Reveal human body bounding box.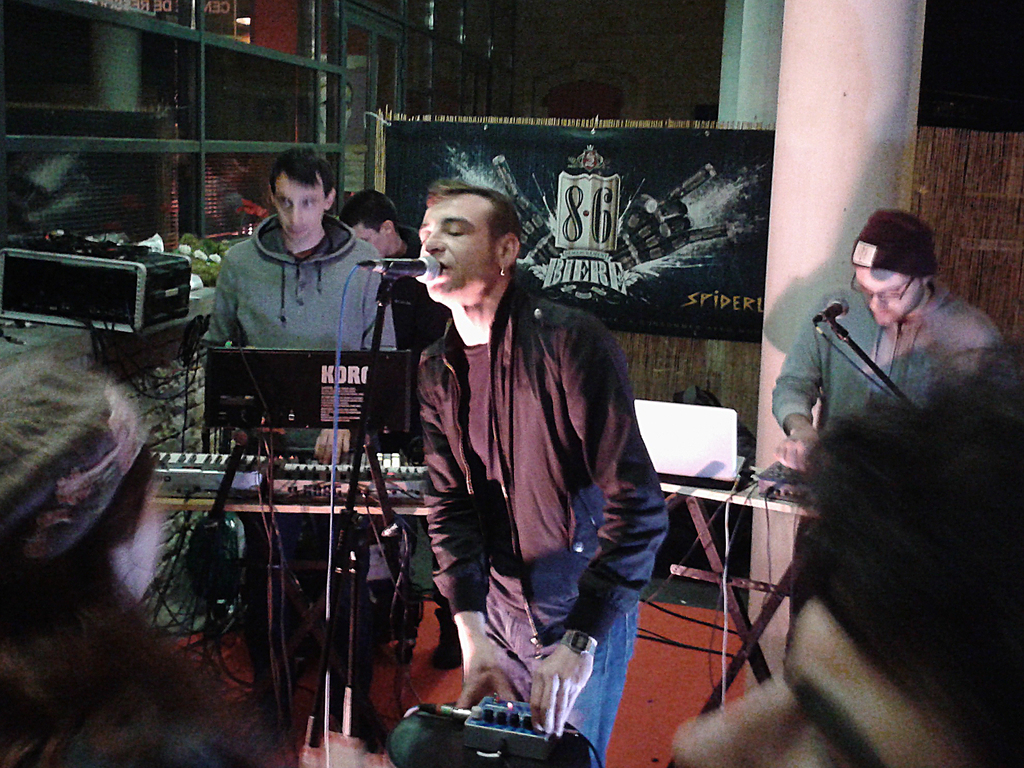
Revealed: <box>344,185,452,404</box>.
